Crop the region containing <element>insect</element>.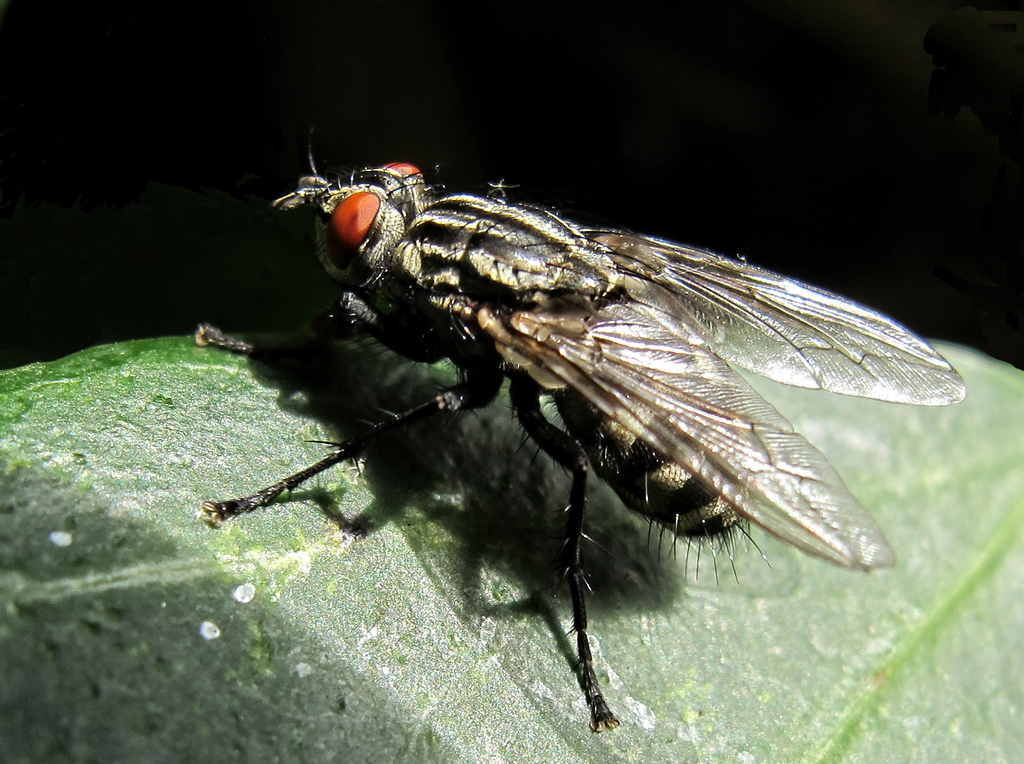
Crop region: left=189, top=134, right=968, bottom=734.
